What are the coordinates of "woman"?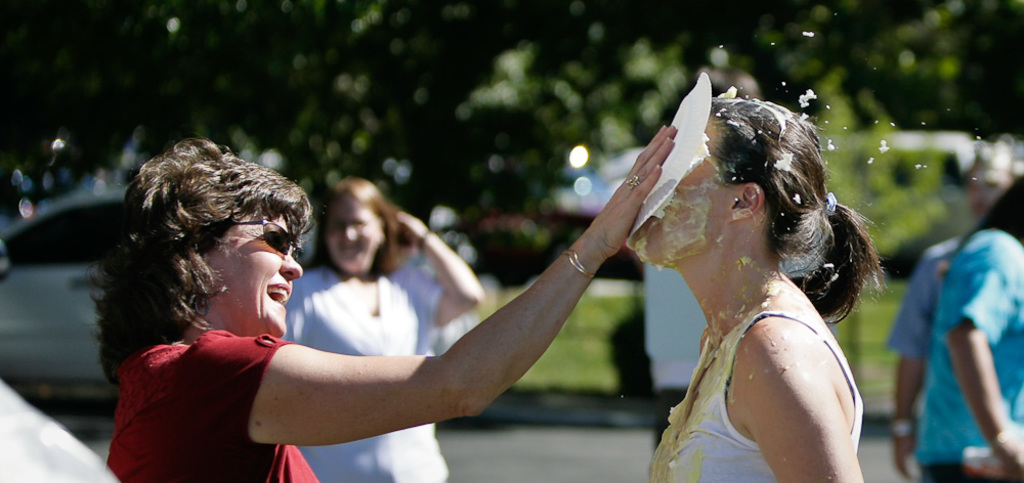
883/166/1023/482.
